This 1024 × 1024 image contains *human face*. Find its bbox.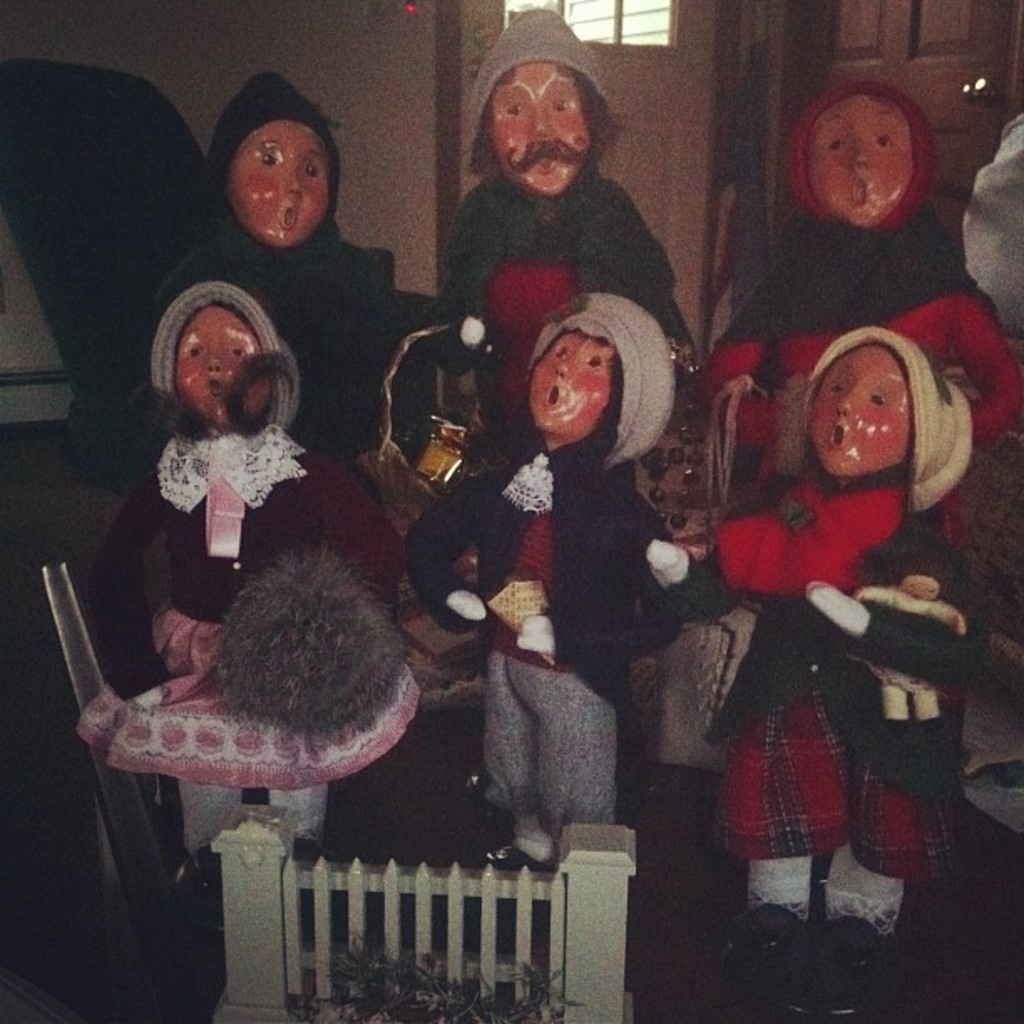
174,303,266,425.
